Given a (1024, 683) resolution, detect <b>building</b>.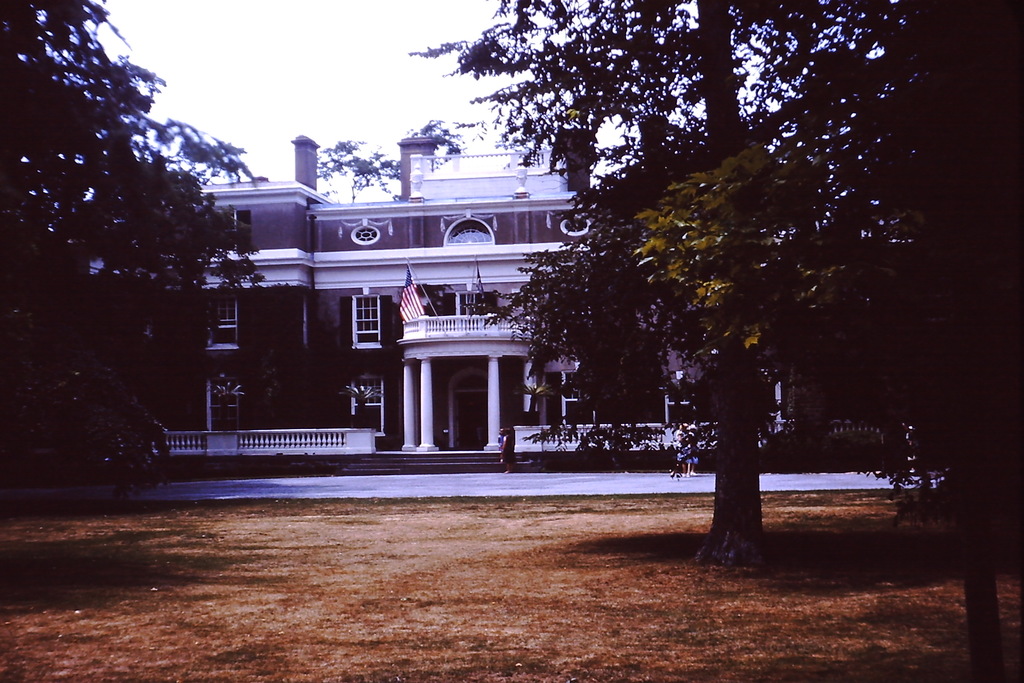
box(79, 132, 877, 475).
